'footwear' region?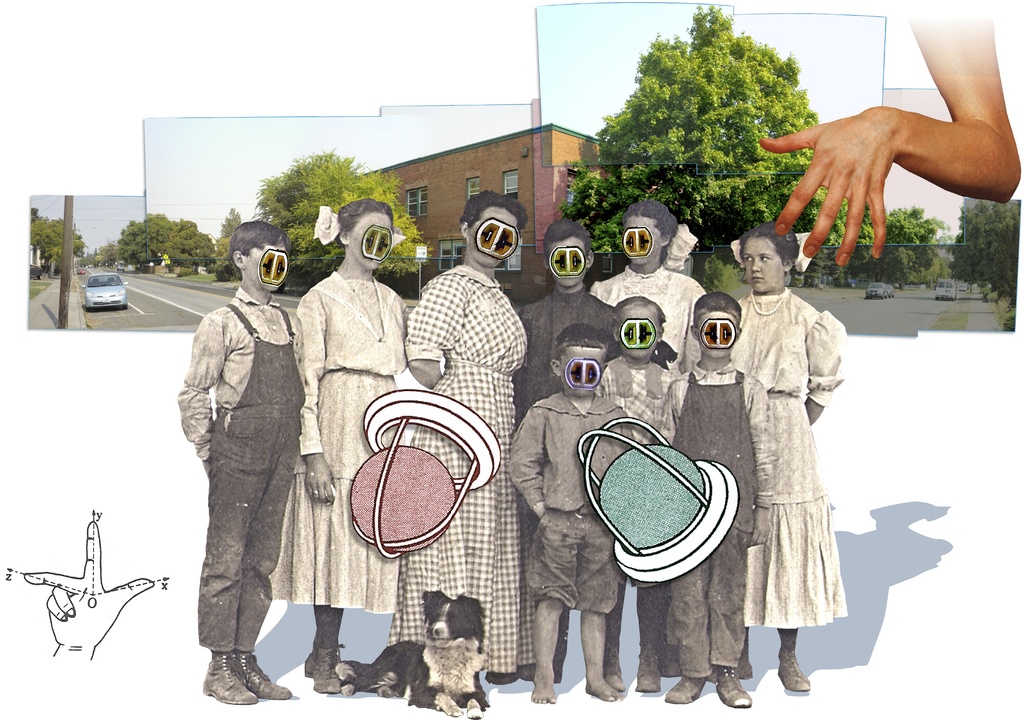
BBox(606, 634, 624, 691)
